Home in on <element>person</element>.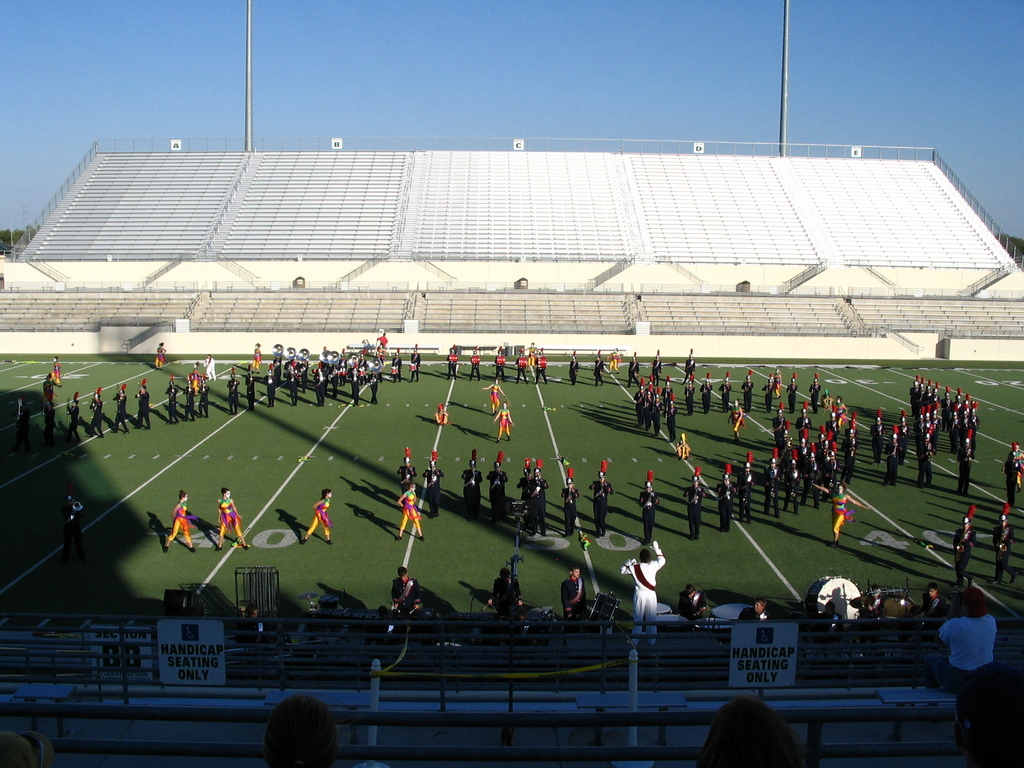
Homed in at 684:466:708:539.
